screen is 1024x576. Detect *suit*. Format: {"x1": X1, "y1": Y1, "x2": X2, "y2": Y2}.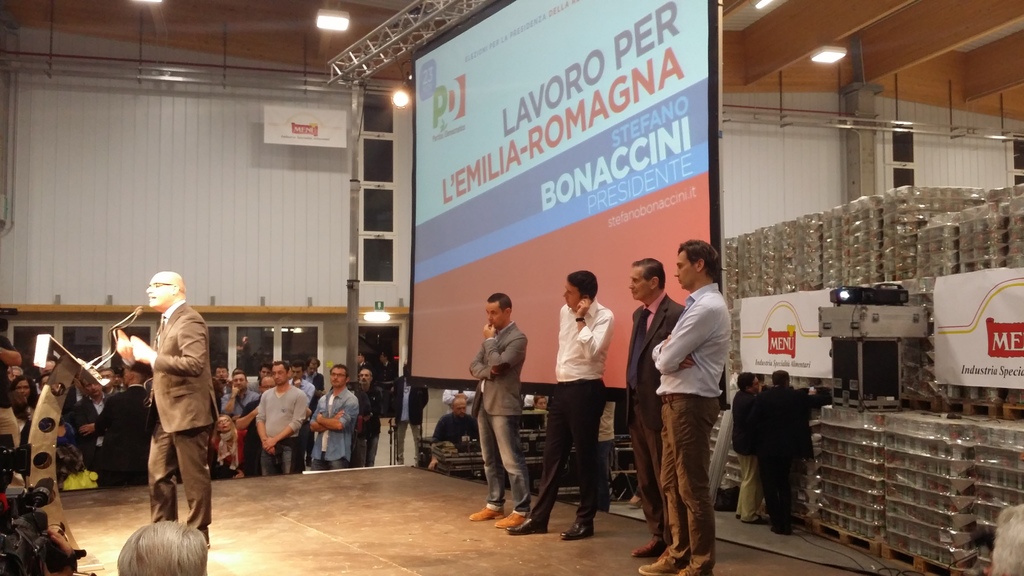
{"x1": 471, "y1": 320, "x2": 527, "y2": 417}.
